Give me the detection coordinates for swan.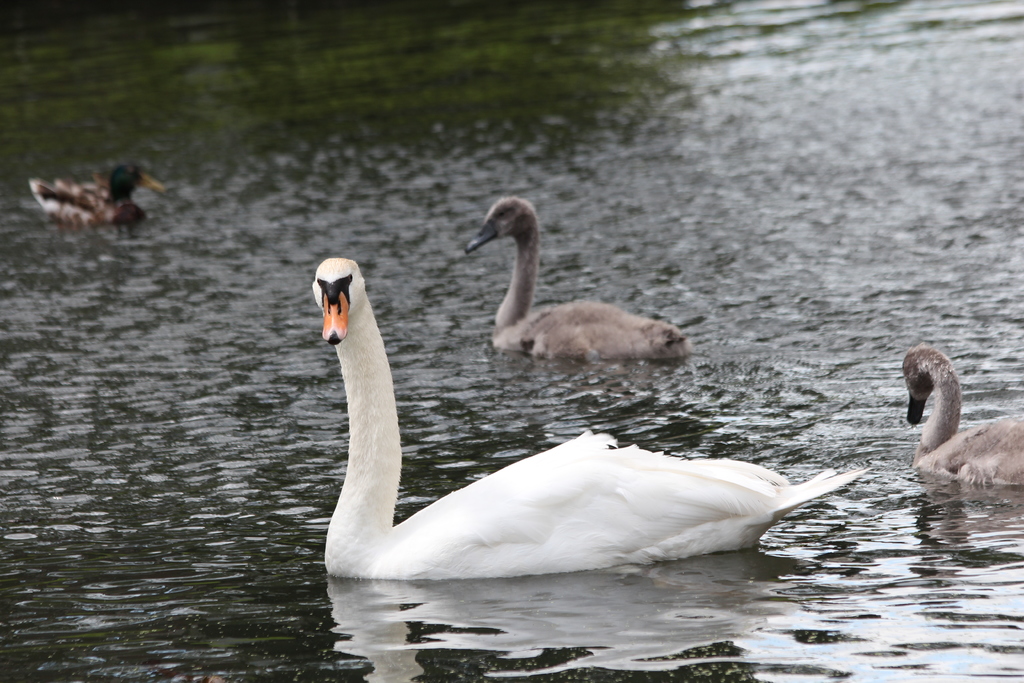
[916,337,1021,486].
